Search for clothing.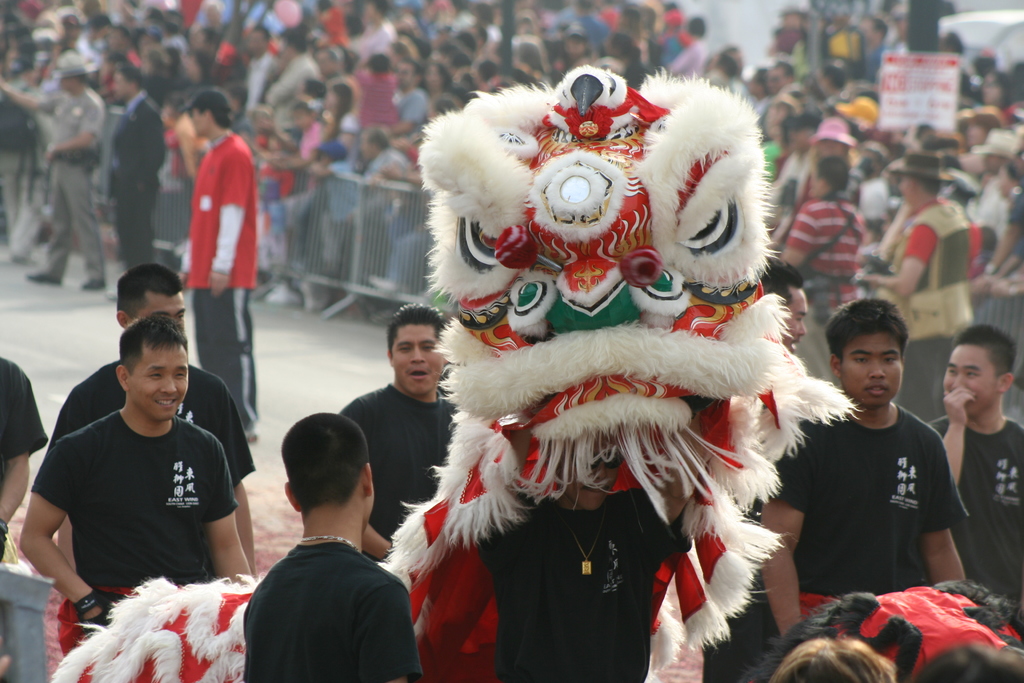
Found at bbox=[927, 415, 1021, 612].
